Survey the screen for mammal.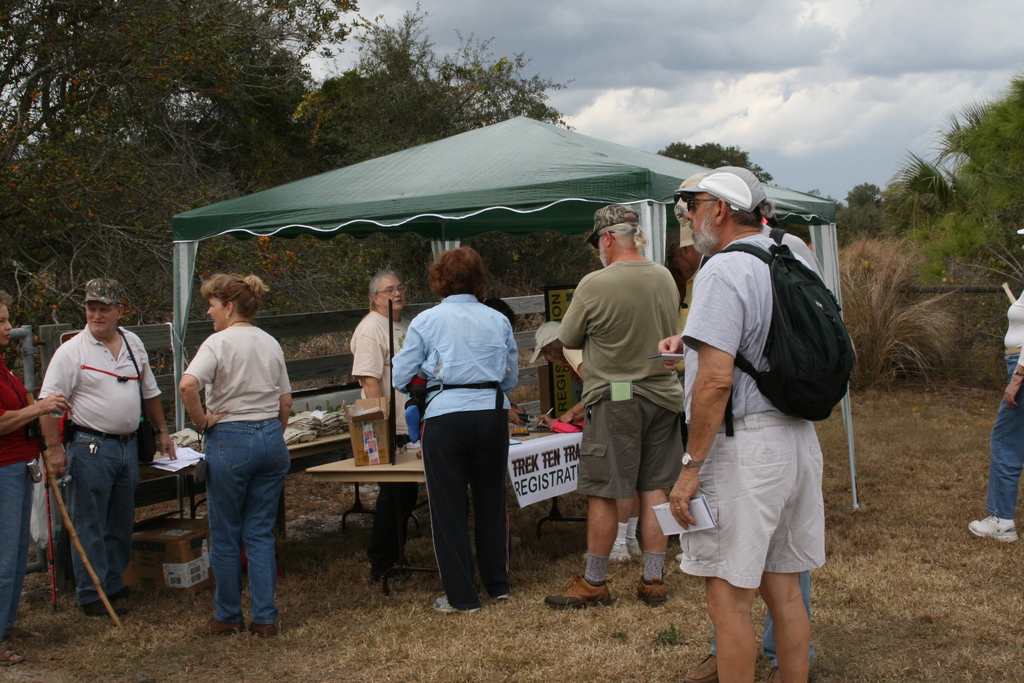
Survey found: locate(673, 144, 851, 609).
